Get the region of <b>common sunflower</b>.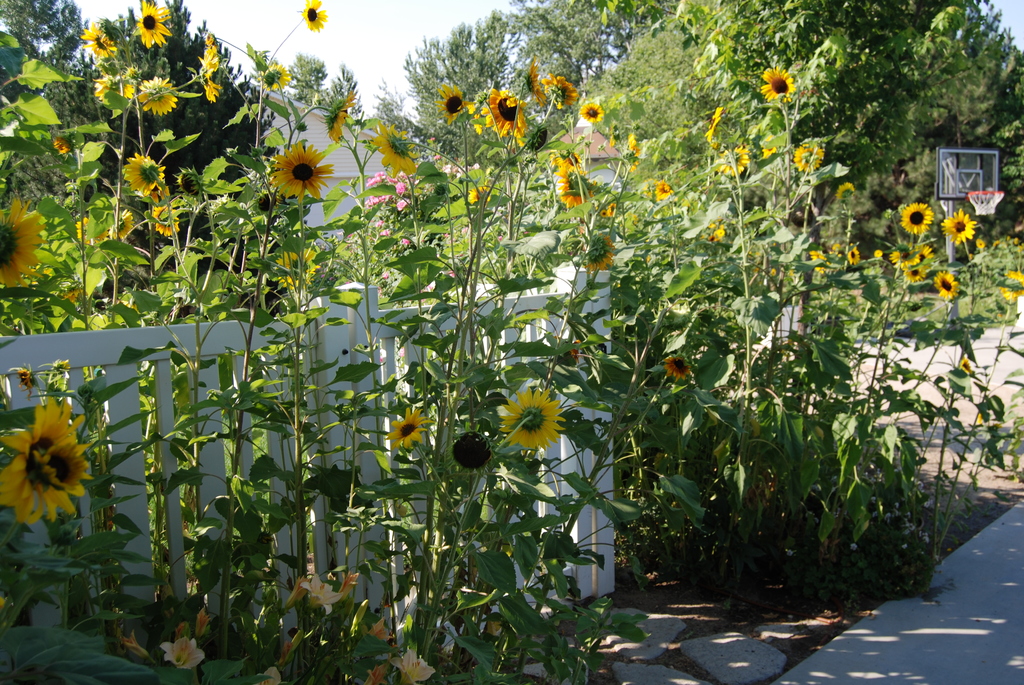
bbox=(550, 147, 591, 205).
